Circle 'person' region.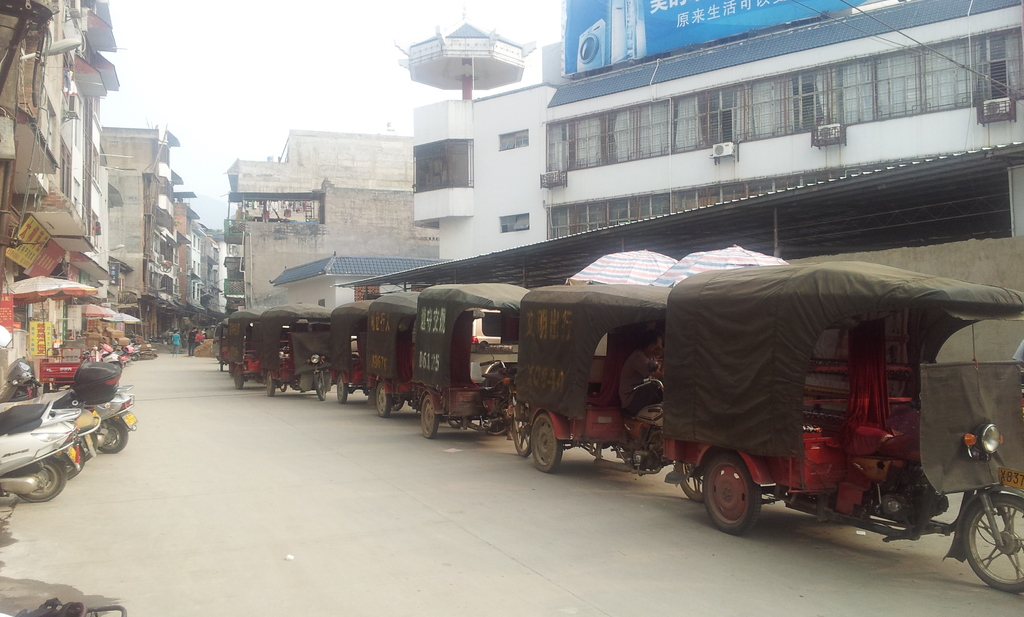
Region: <bbox>616, 330, 662, 413</bbox>.
